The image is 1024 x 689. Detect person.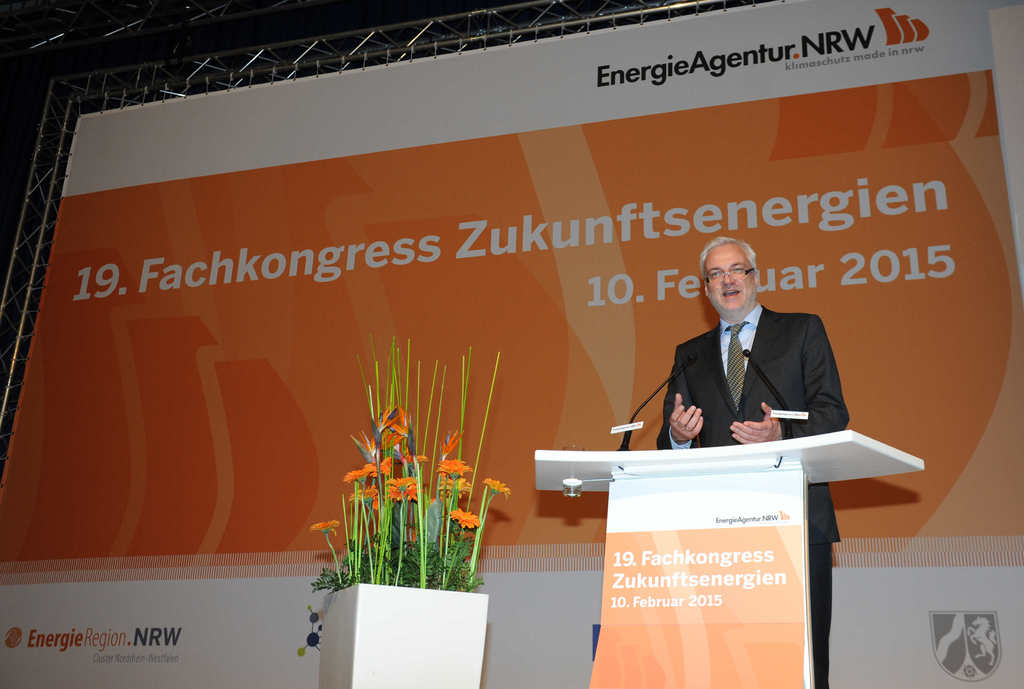
Detection: 661, 238, 849, 688.
